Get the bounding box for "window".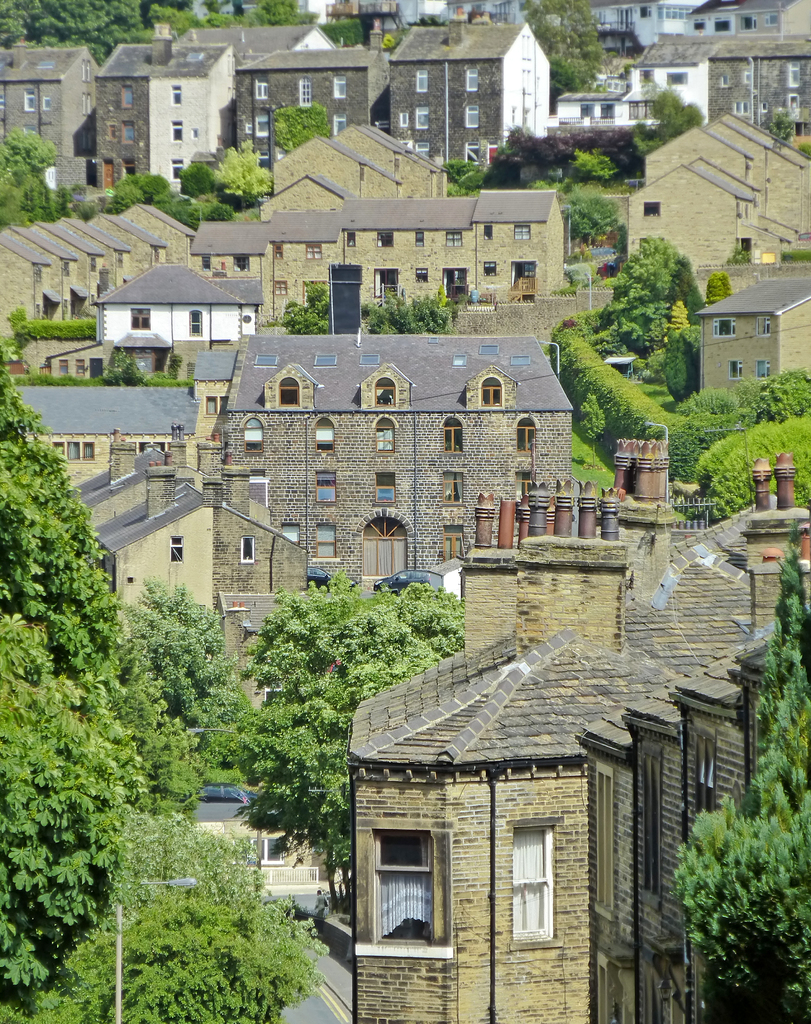
BBox(516, 412, 535, 451).
